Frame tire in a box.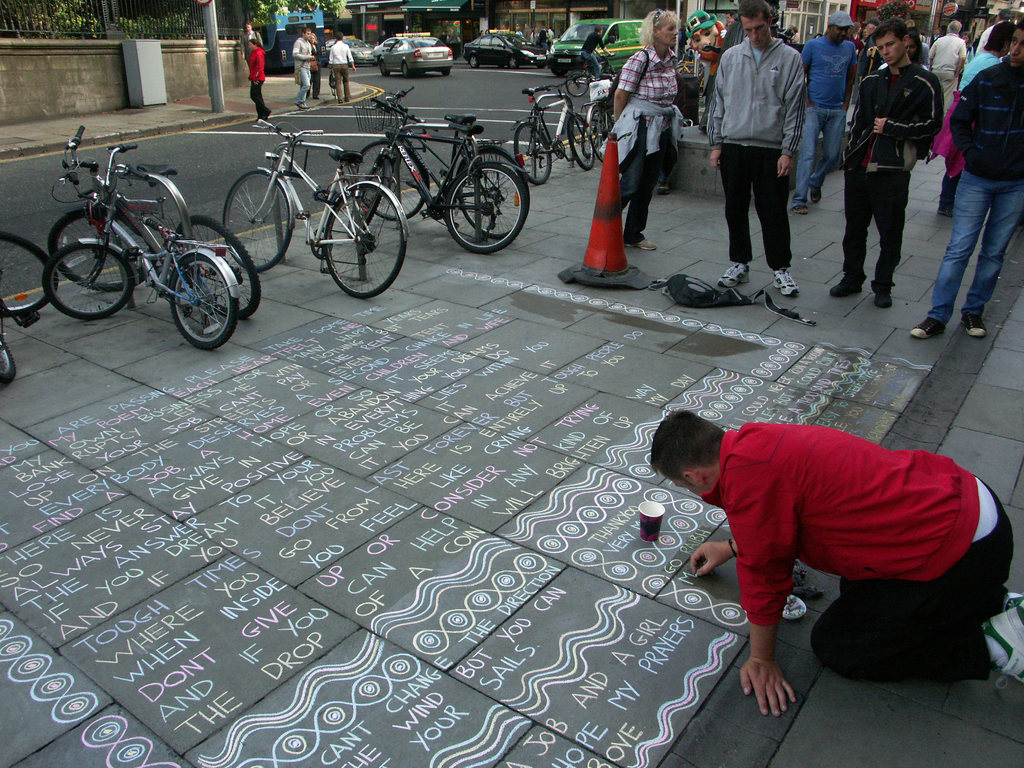
(x1=376, y1=53, x2=391, y2=80).
